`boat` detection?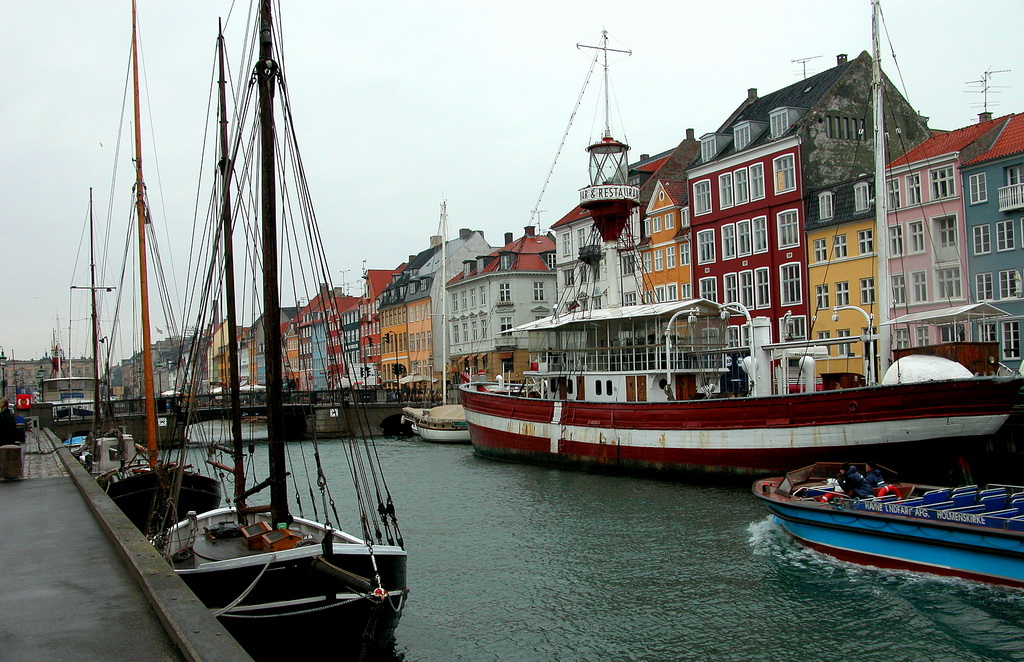
bbox(158, 0, 403, 661)
